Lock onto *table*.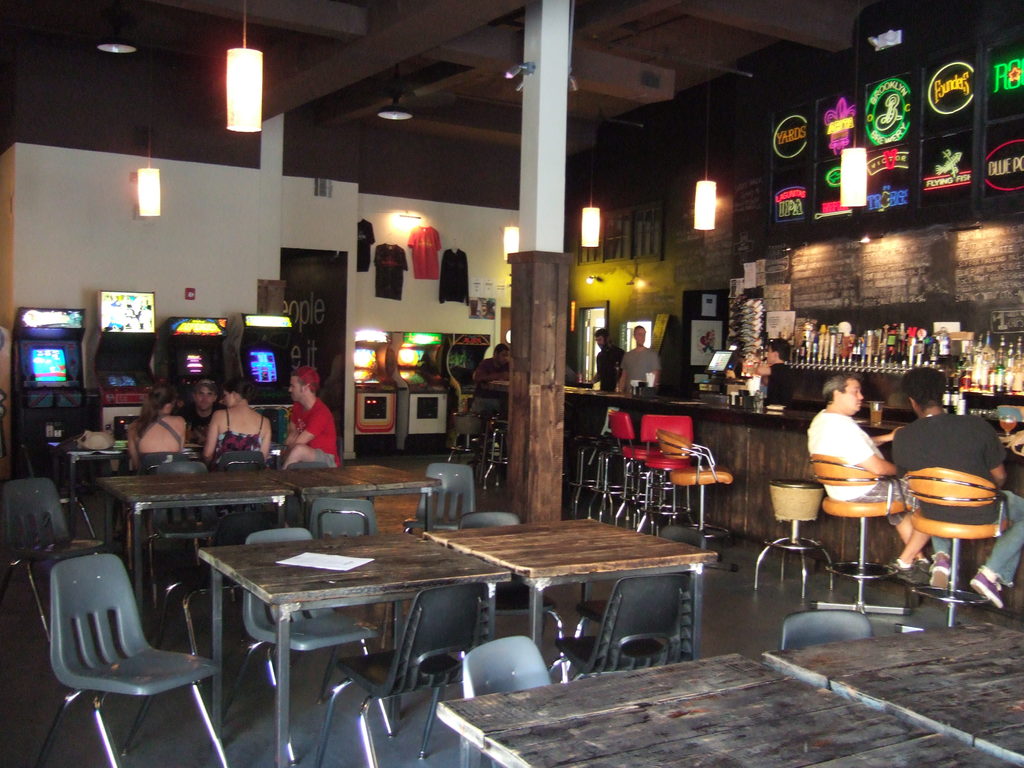
Locked: 42, 435, 282, 529.
